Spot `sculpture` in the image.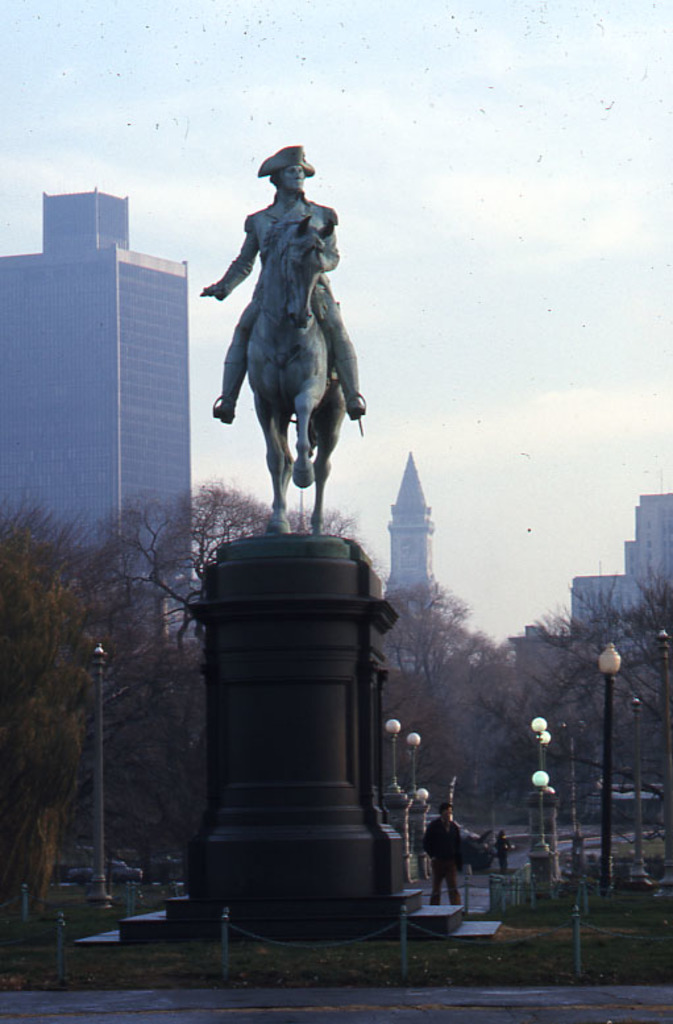
`sculpture` found at <region>203, 144, 363, 534</region>.
